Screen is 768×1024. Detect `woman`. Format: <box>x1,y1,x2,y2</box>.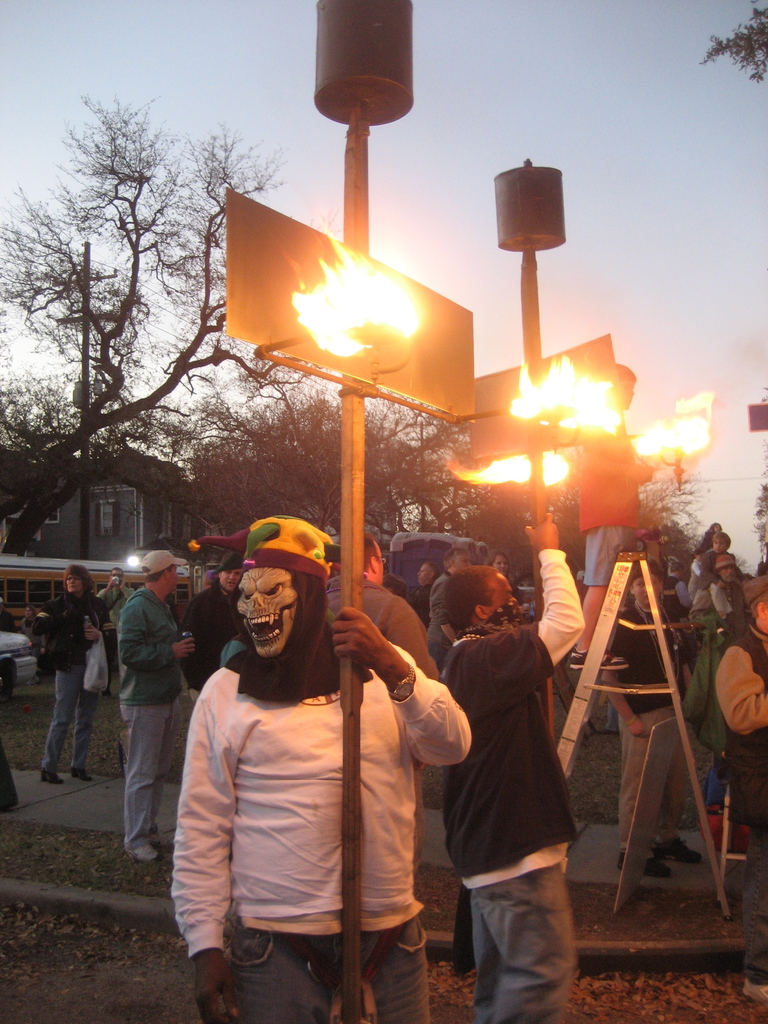
<box>30,560,114,784</box>.
